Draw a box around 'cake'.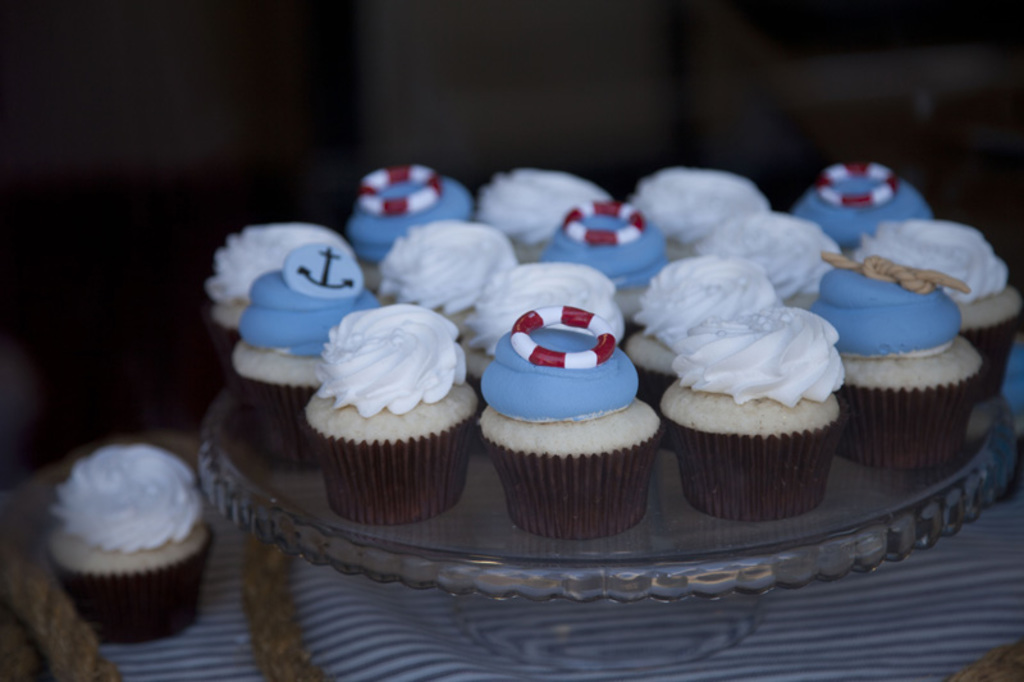
343/168/470/275.
